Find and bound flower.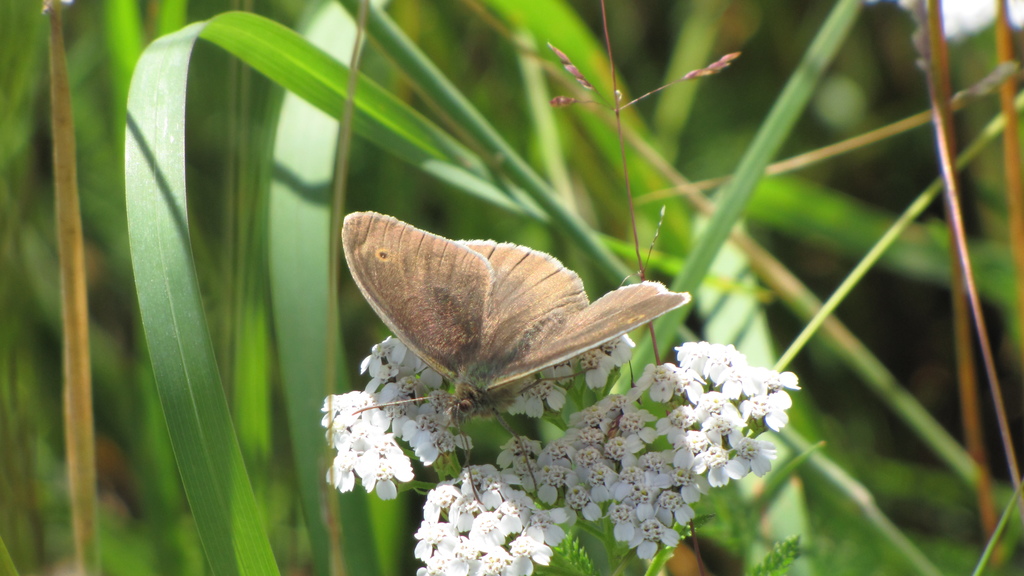
Bound: 401,457,573,575.
